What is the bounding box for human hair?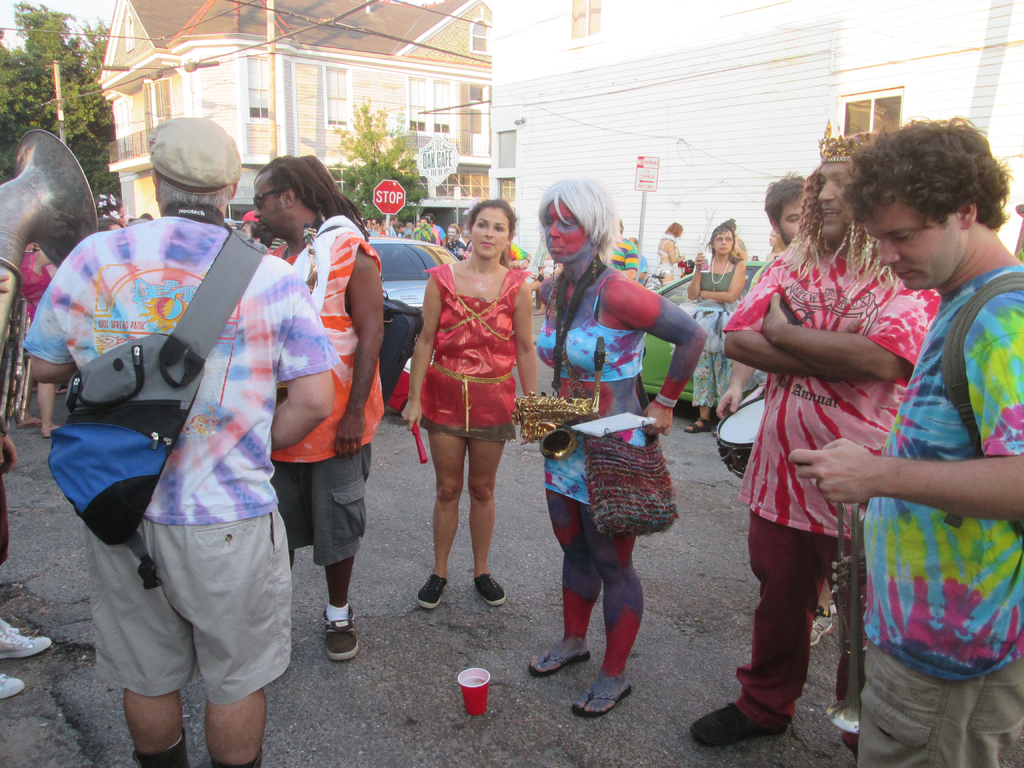
left=764, top=170, right=807, bottom=242.
